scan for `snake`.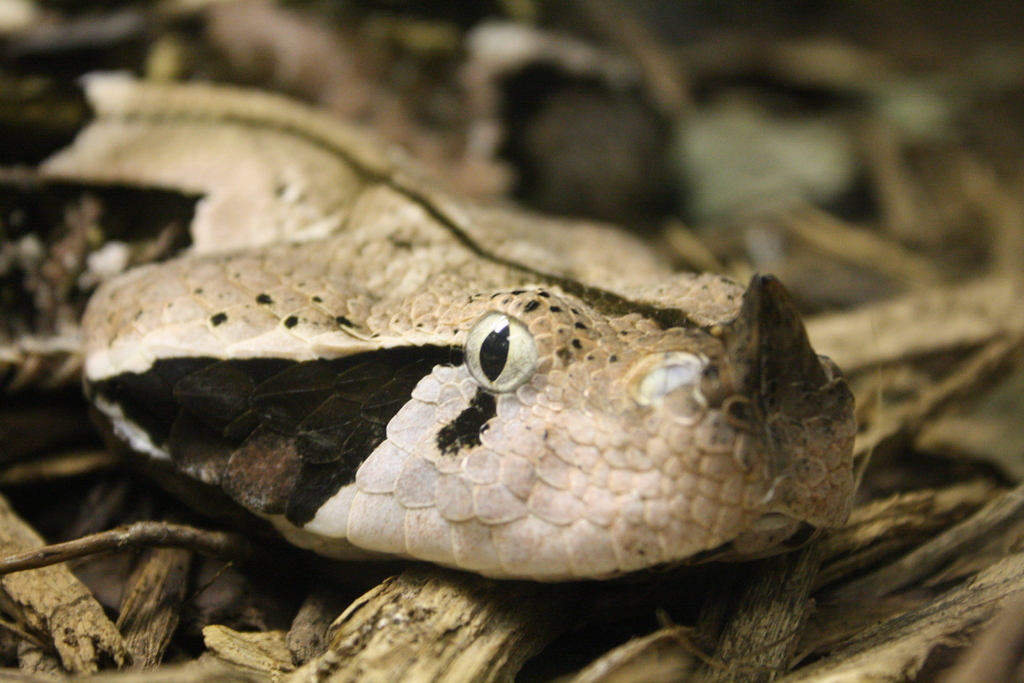
Scan result: select_region(12, 90, 909, 662).
